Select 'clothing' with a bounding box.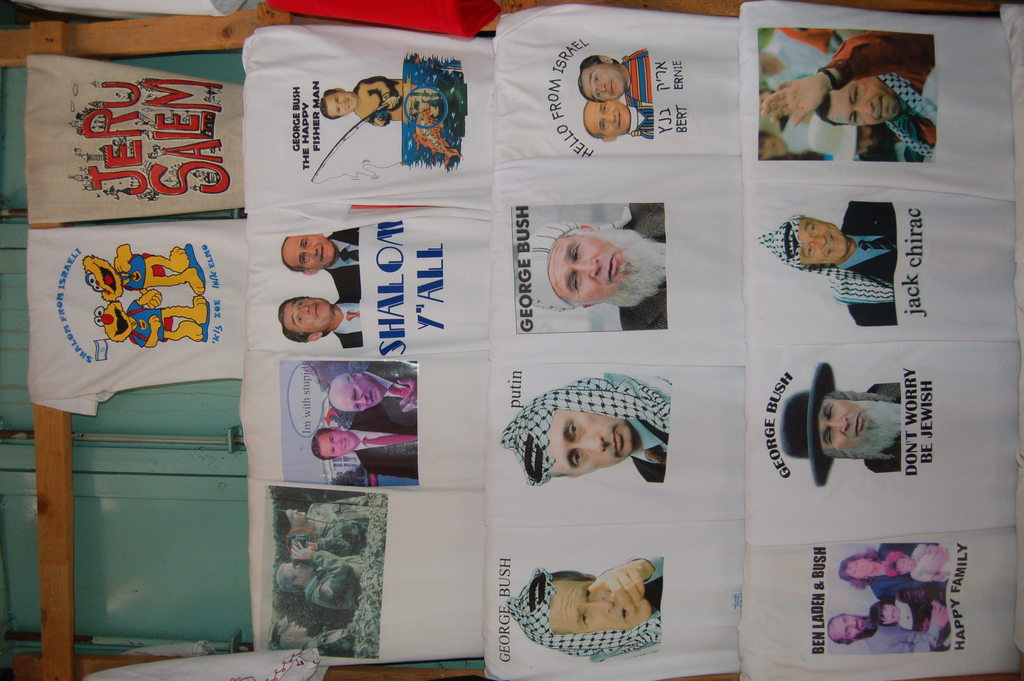
897,587,948,632.
